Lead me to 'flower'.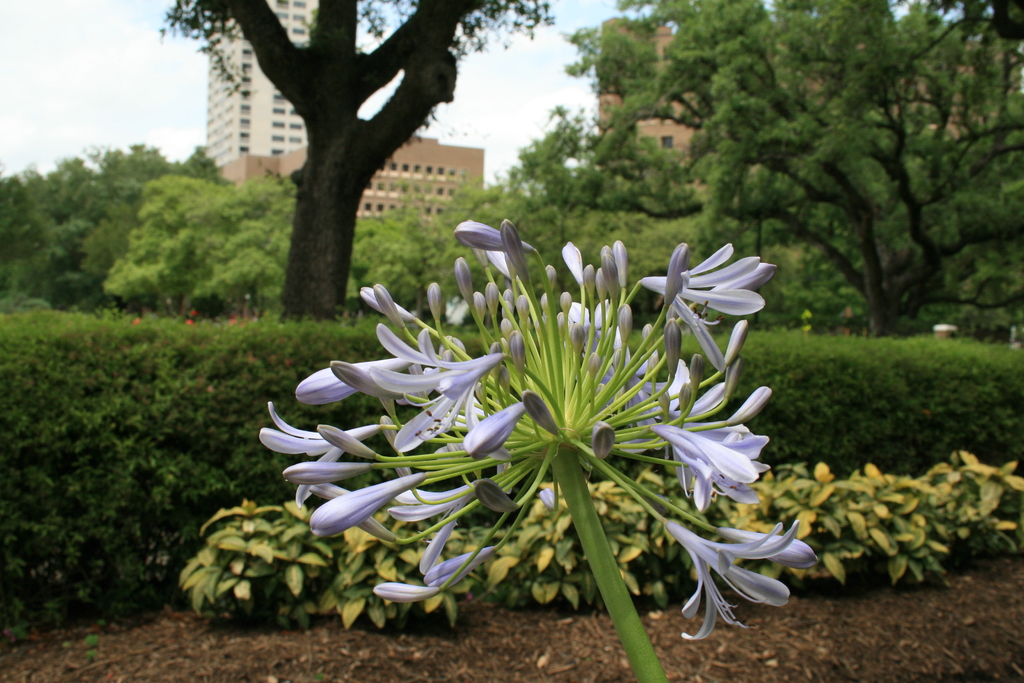
Lead to Rect(425, 547, 492, 591).
